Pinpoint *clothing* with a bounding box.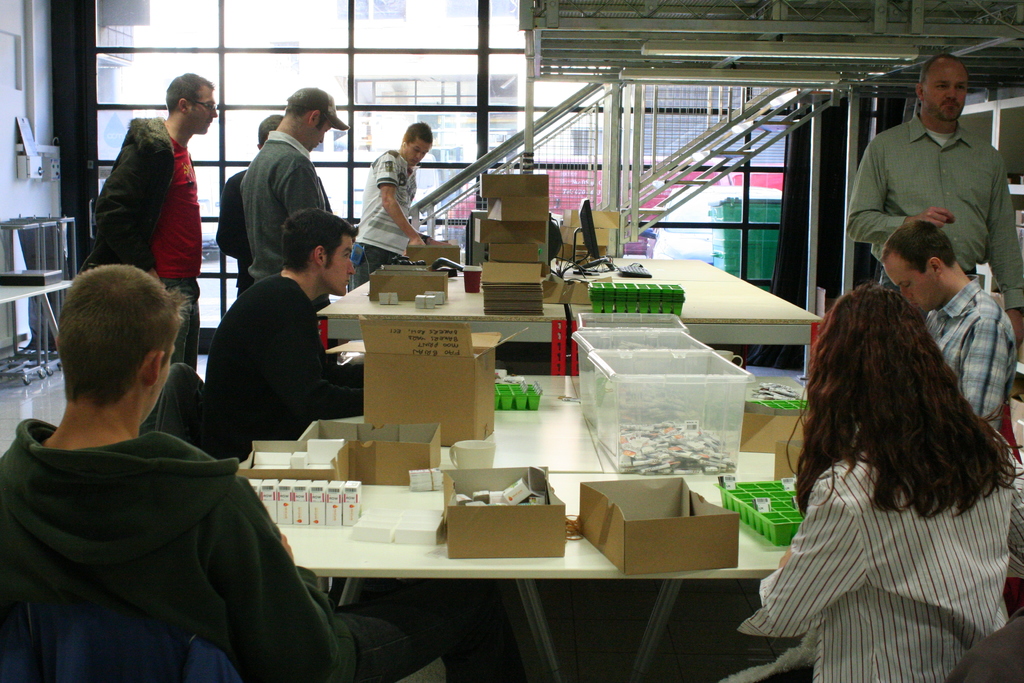
[7,420,353,682].
